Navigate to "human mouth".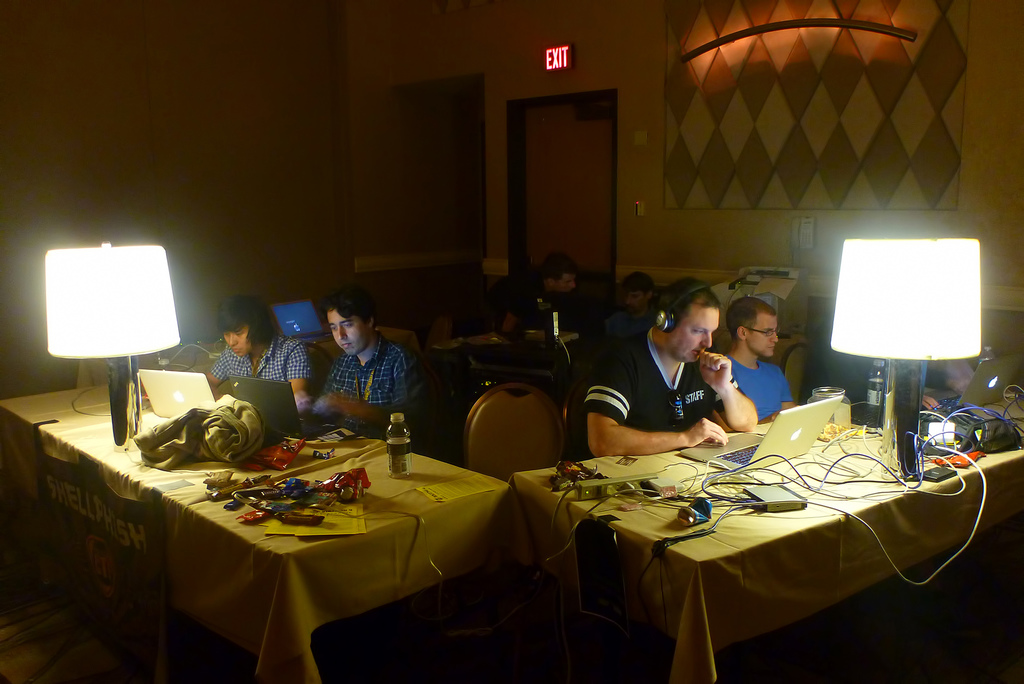
Navigation target: locate(232, 344, 241, 353).
